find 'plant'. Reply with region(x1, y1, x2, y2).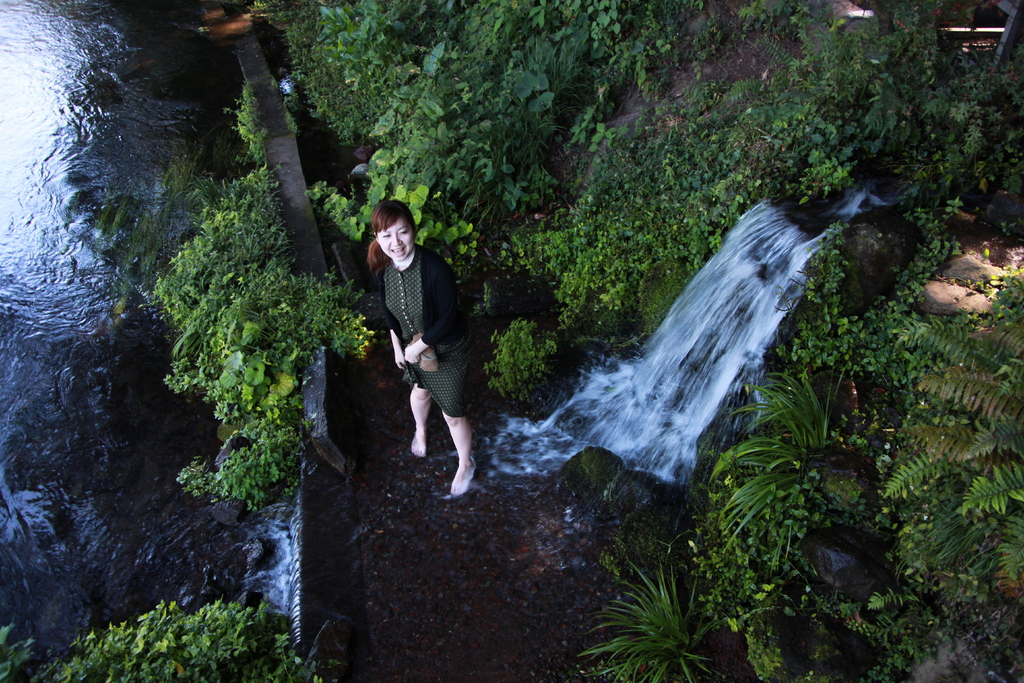
region(136, 73, 372, 514).
